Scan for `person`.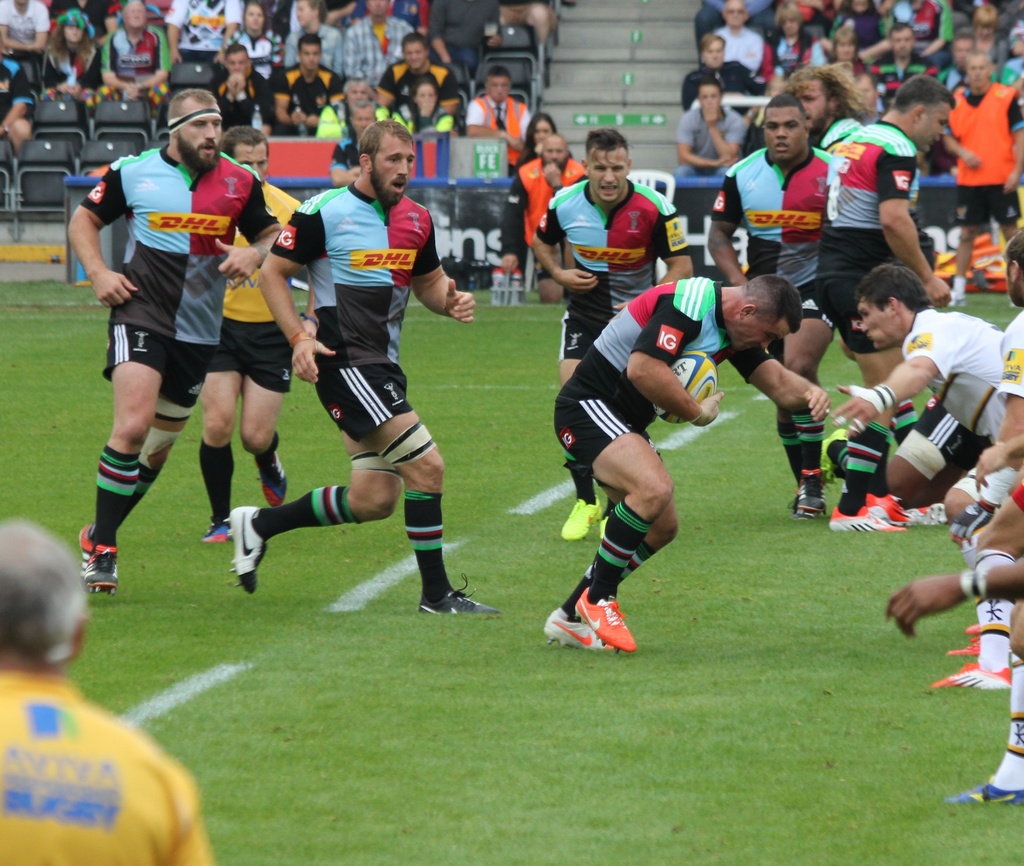
Scan result: region(160, 0, 246, 58).
